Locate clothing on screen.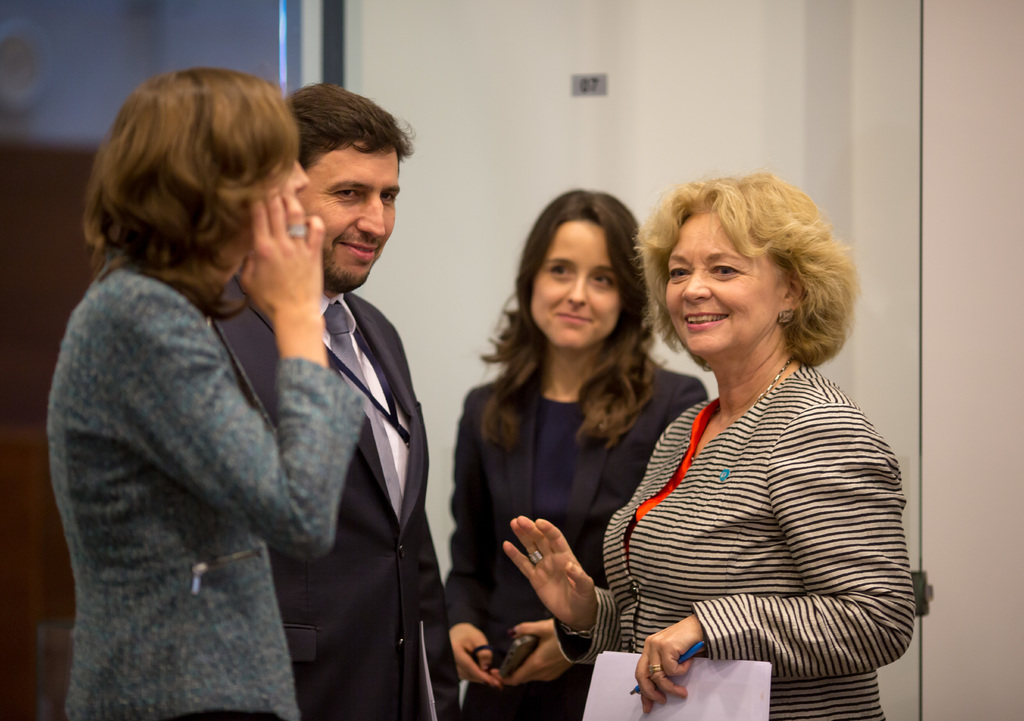
On screen at x1=460, y1=367, x2=708, y2=720.
